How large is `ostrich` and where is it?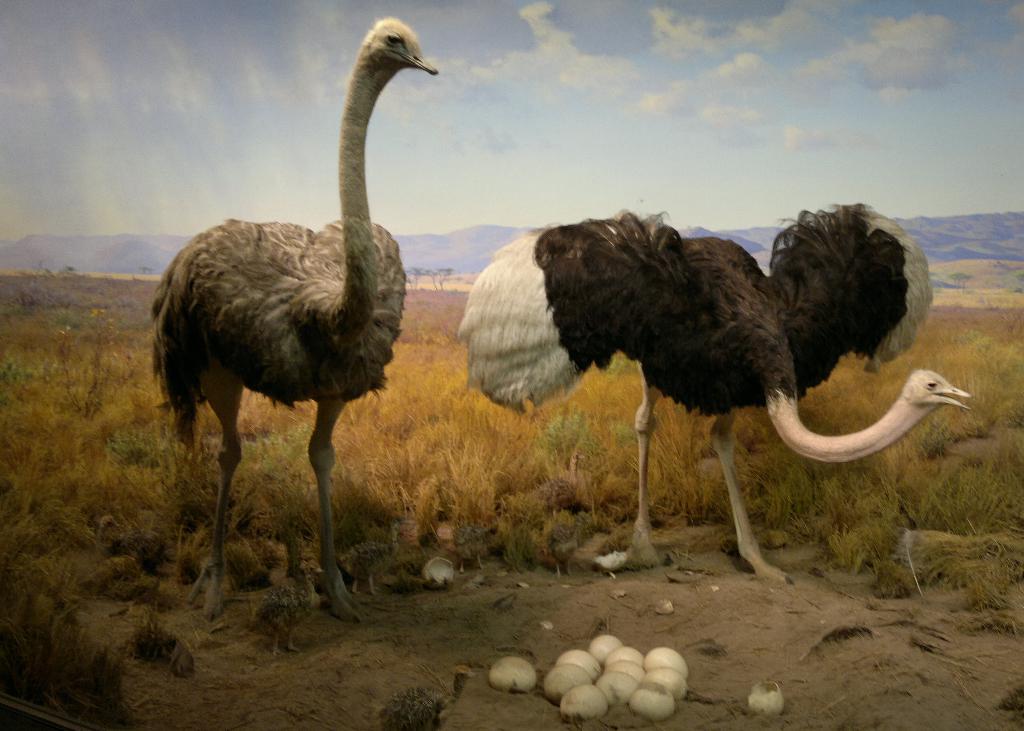
Bounding box: <bbox>460, 193, 977, 591</bbox>.
